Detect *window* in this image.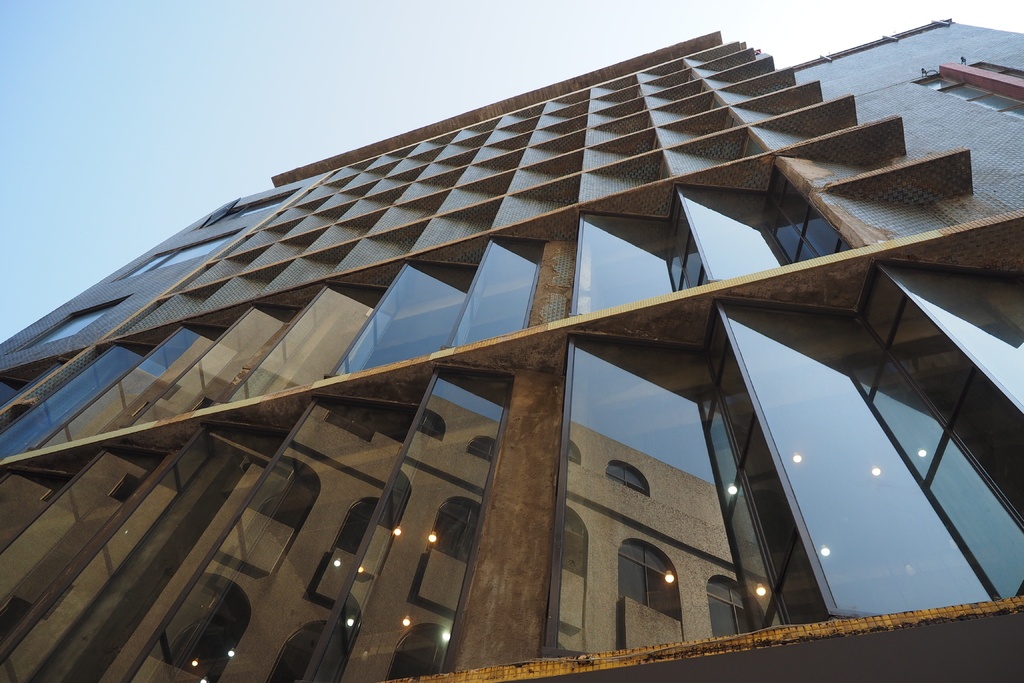
Detection: 259, 618, 329, 682.
